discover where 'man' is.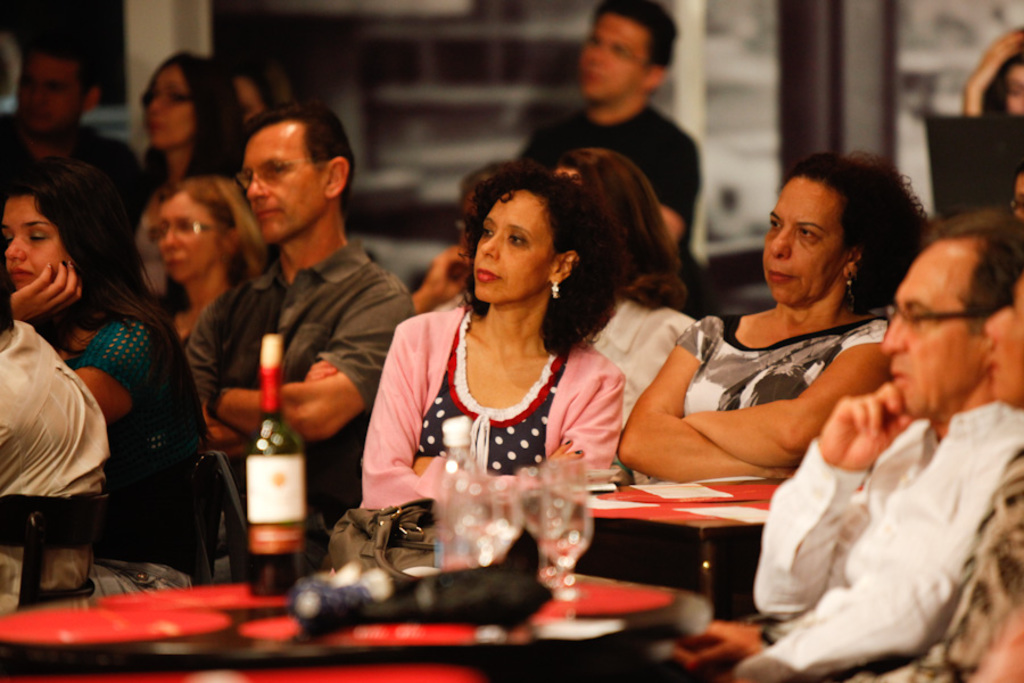
Discovered at <box>177,106,419,574</box>.
